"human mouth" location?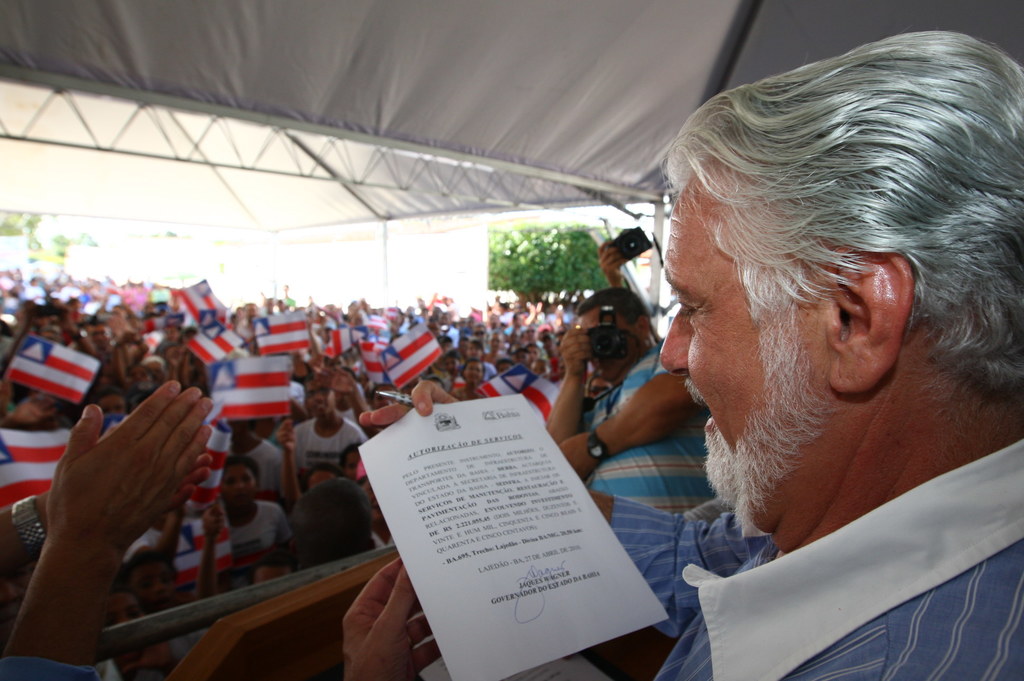
[x1=230, y1=492, x2=252, y2=504]
